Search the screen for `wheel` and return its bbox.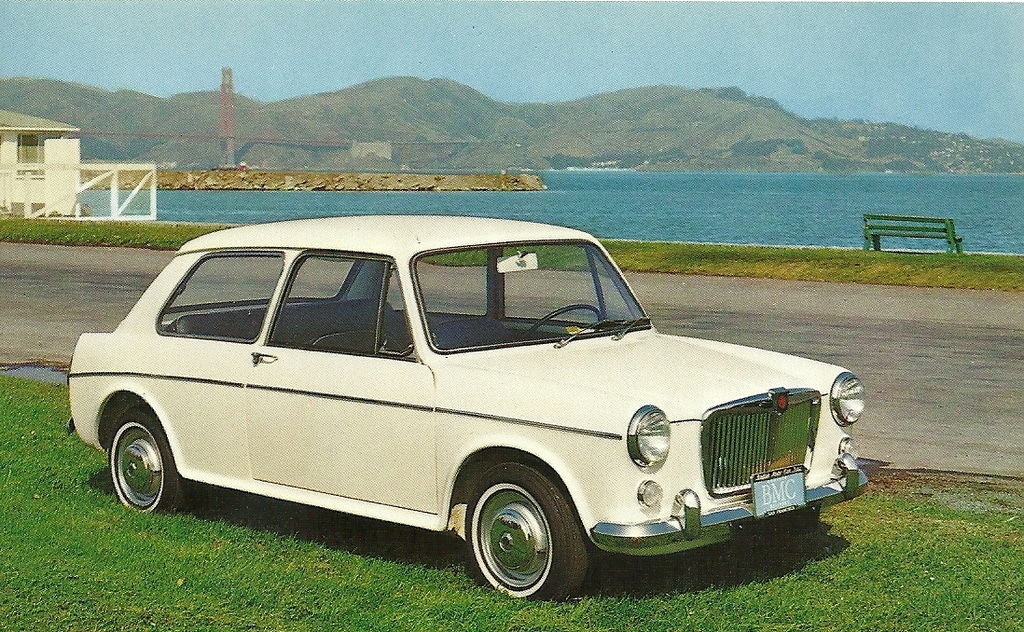
Found: x1=111 y1=407 x2=201 y2=514.
